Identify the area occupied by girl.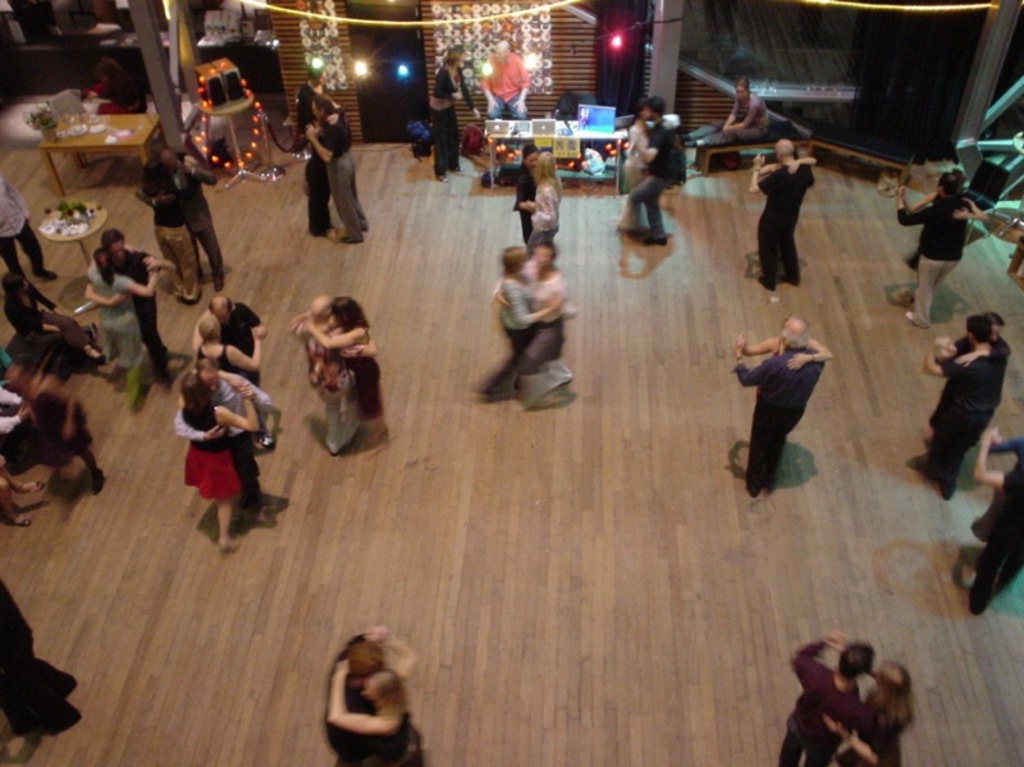
Area: (x1=527, y1=140, x2=568, y2=252).
